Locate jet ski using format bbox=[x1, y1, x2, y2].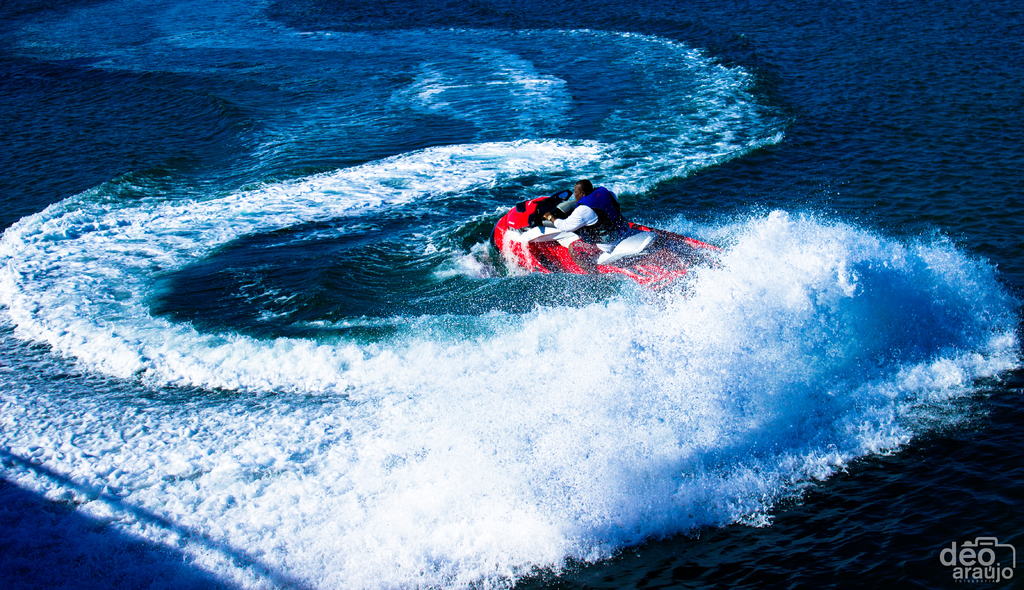
bbox=[493, 190, 733, 290].
